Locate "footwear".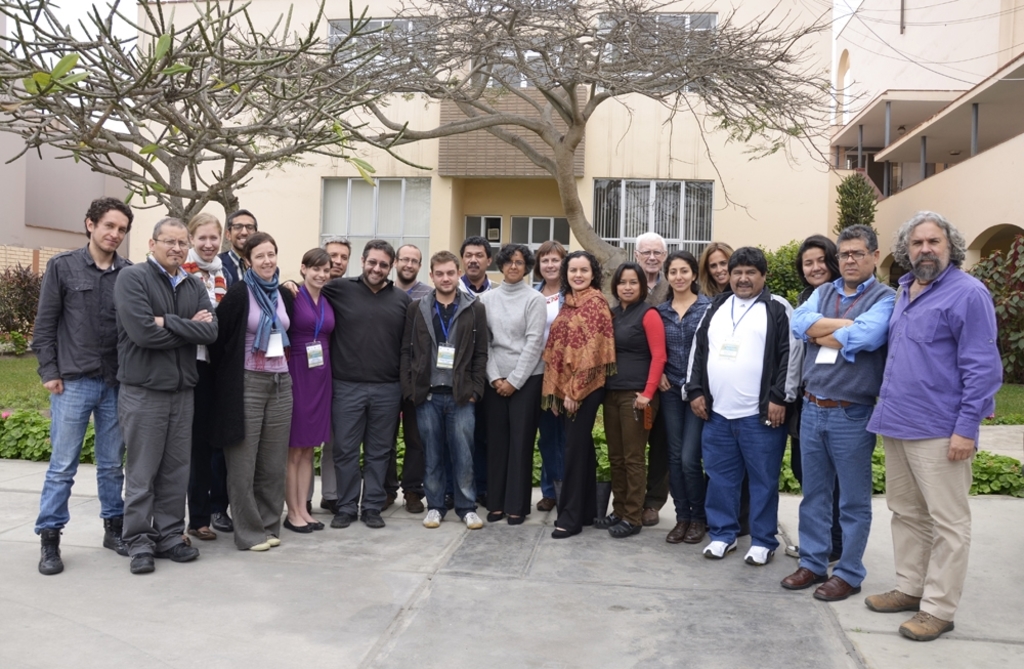
Bounding box: [866, 586, 924, 609].
